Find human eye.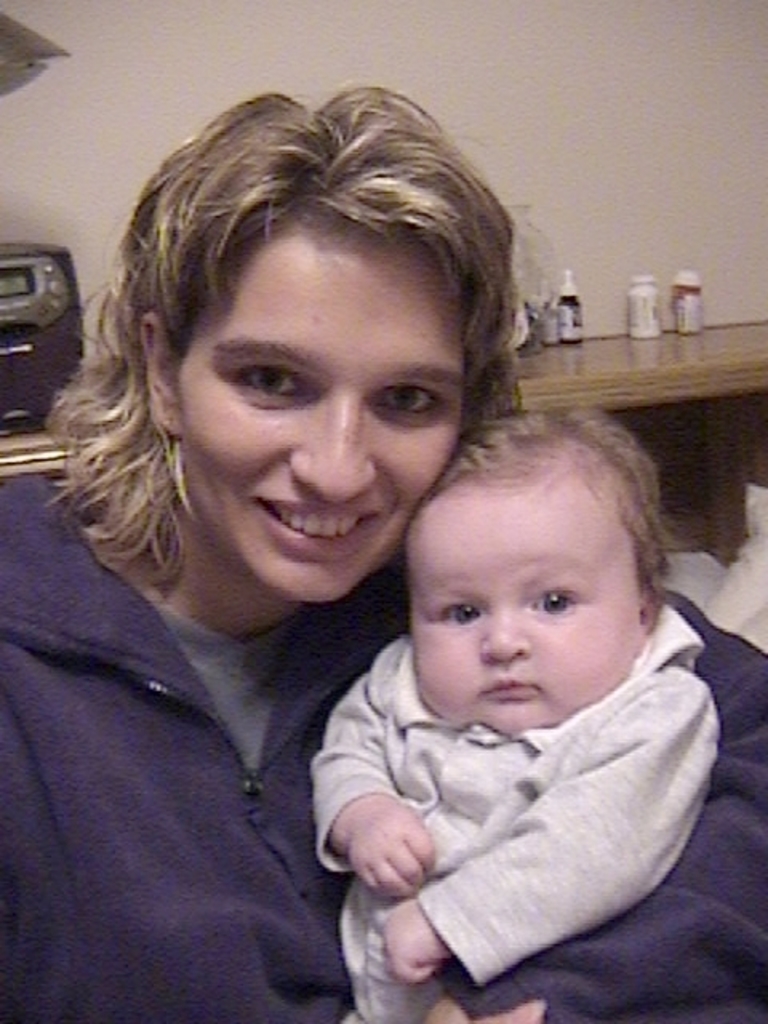
(526,582,582,621).
